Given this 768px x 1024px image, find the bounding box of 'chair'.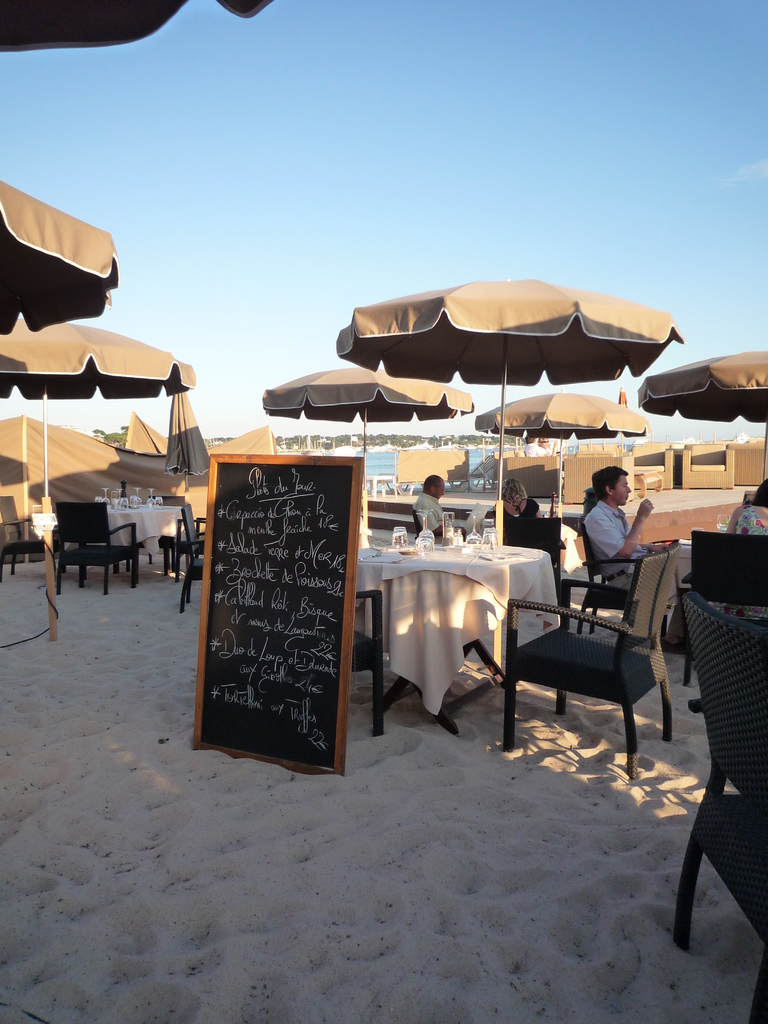
<bbox>413, 509, 422, 534</bbox>.
